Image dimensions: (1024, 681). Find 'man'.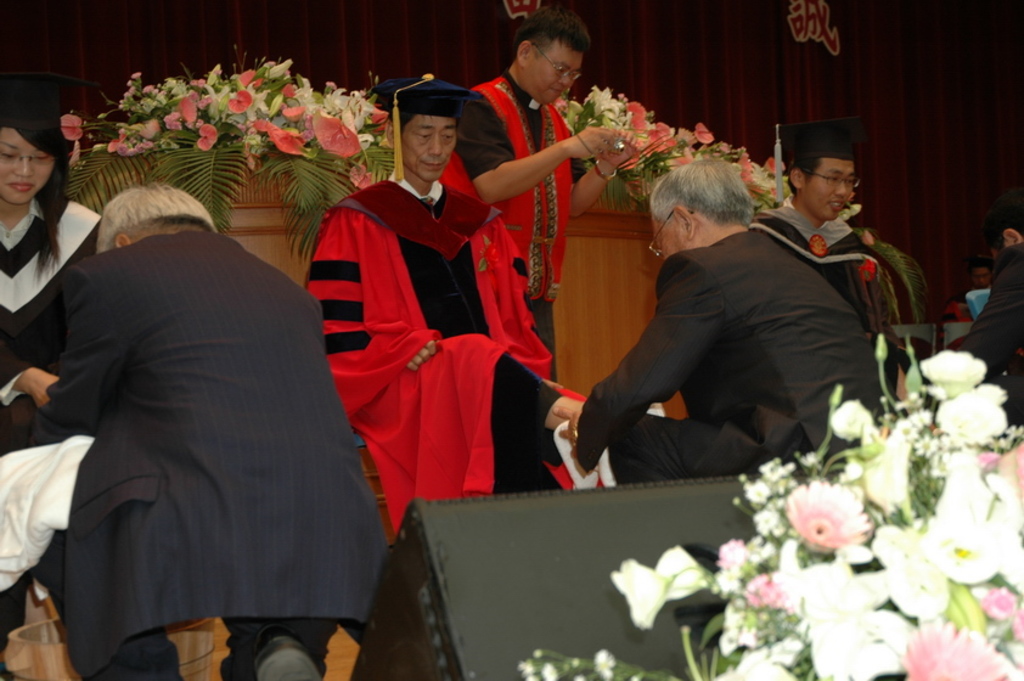
l=750, t=137, r=910, b=409.
